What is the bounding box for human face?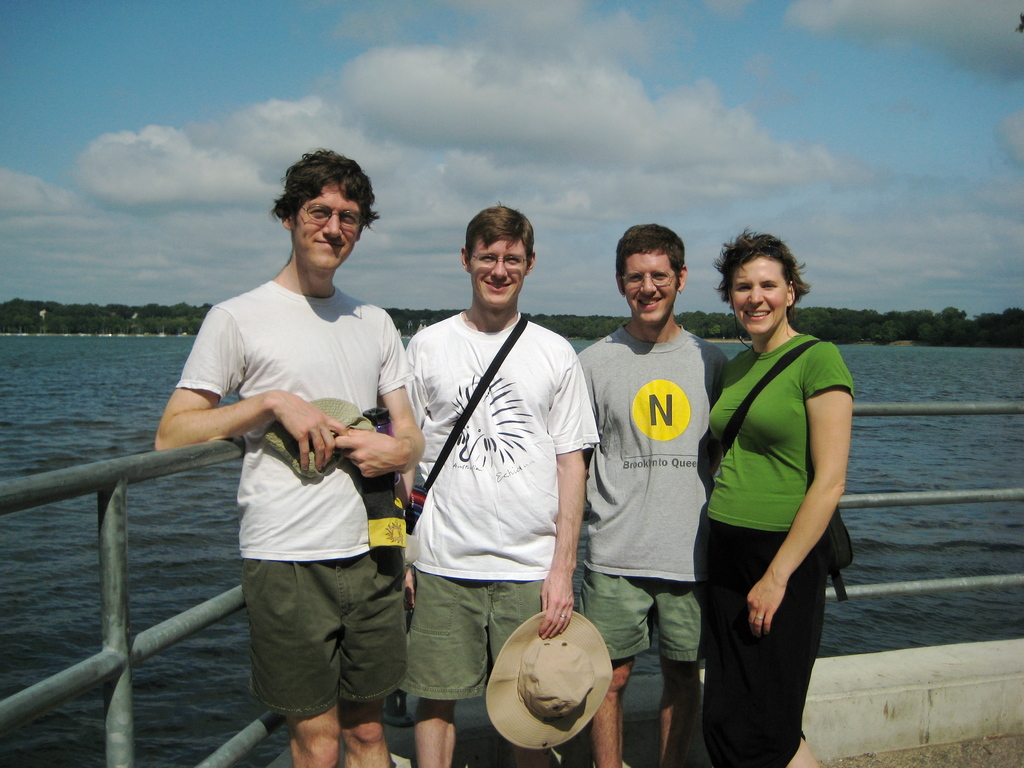
x1=623 y1=252 x2=678 y2=324.
